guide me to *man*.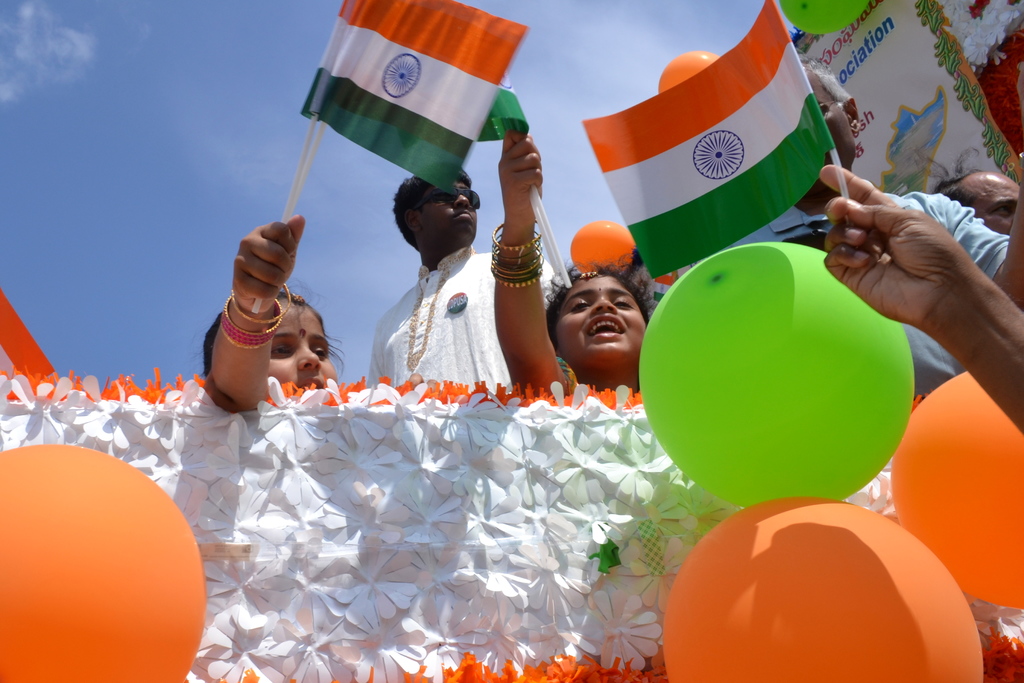
Guidance: {"x1": 823, "y1": 165, "x2": 1023, "y2": 435}.
